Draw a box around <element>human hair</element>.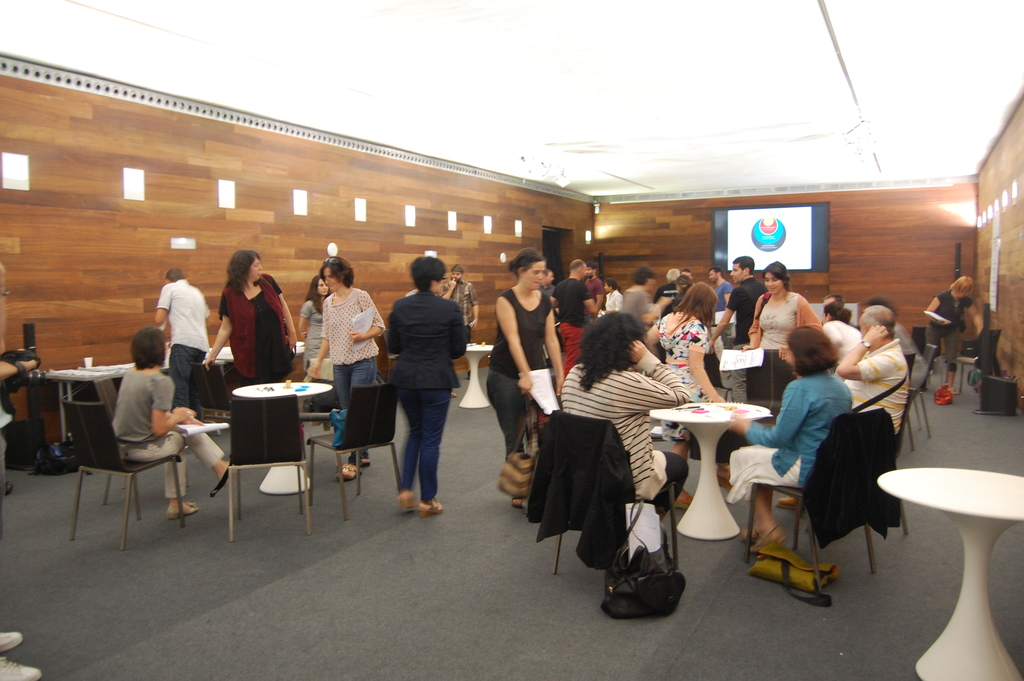
detection(585, 263, 601, 270).
